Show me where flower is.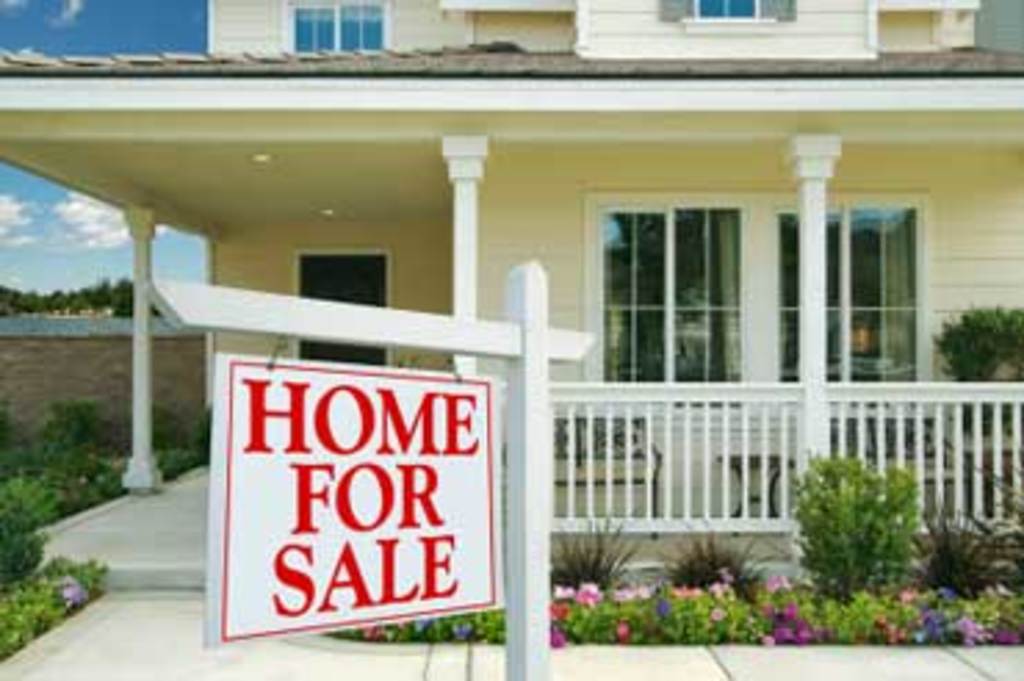
flower is at x1=412 y1=615 x2=437 y2=639.
